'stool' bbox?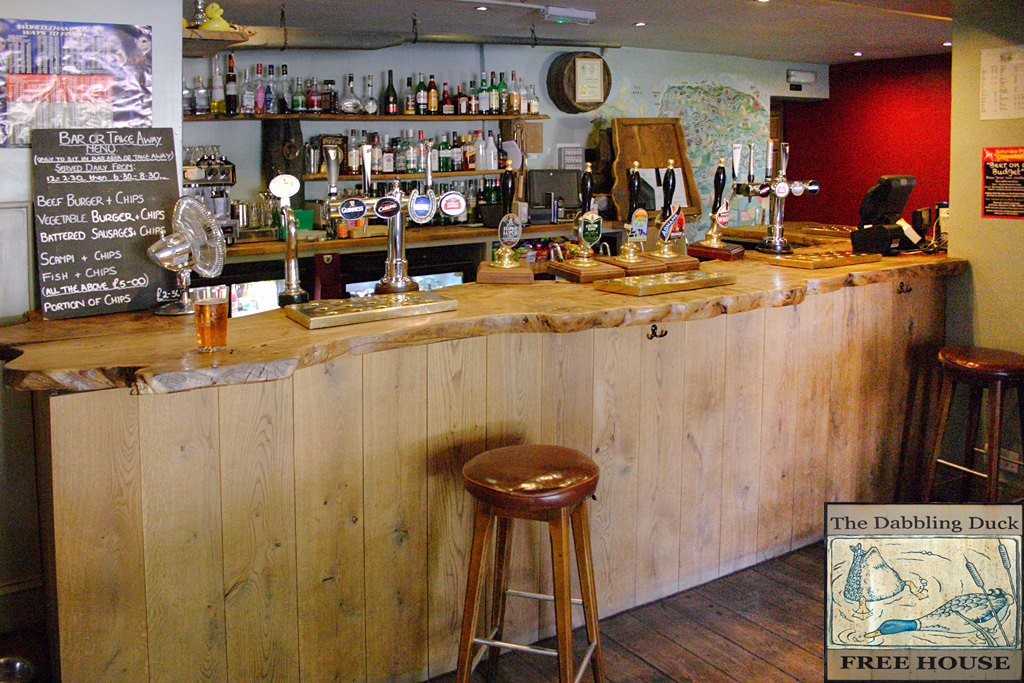
left=934, top=338, right=1023, bottom=502
